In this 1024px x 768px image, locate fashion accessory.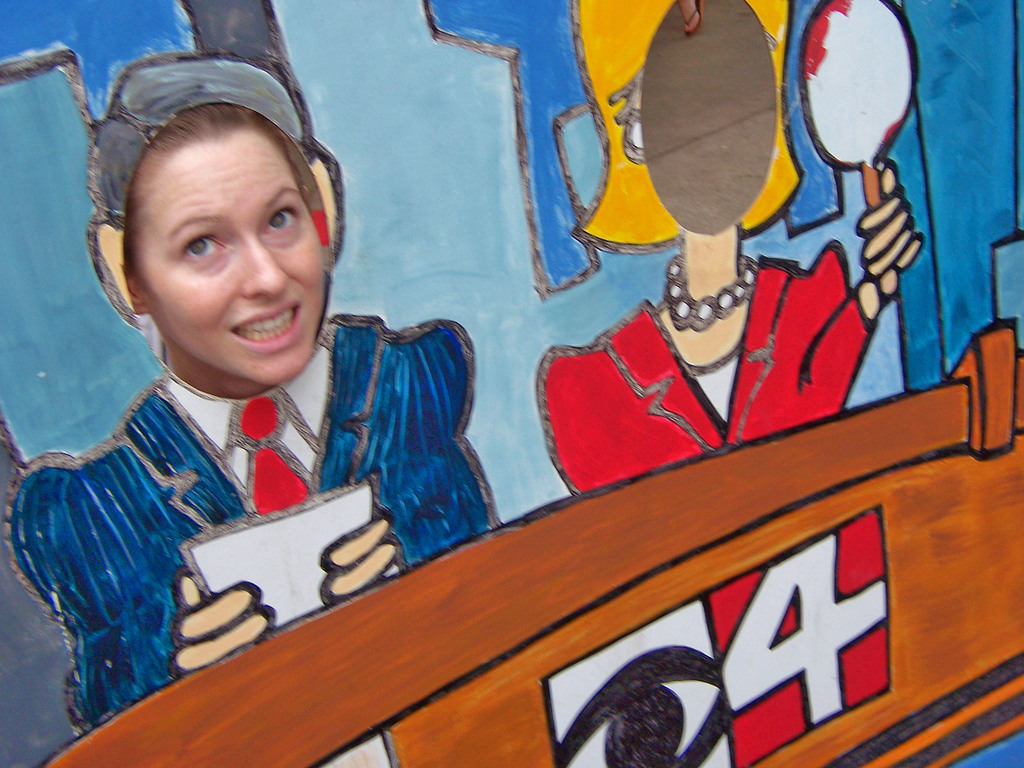
Bounding box: pyautogui.locateOnScreen(224, 396, 314, 514).
